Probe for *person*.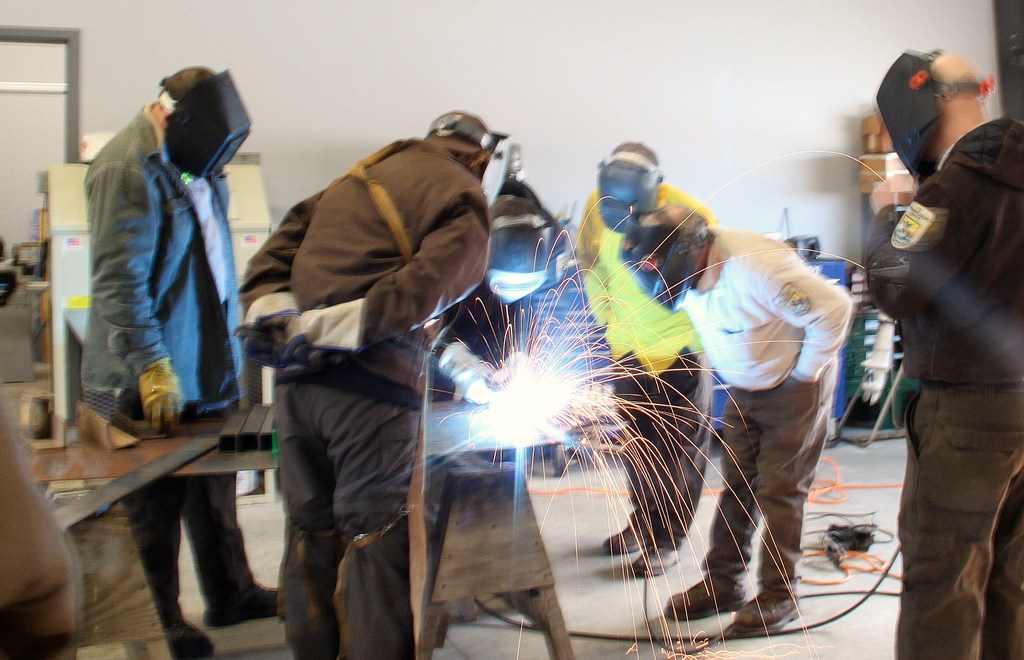
Probe result: 417, 200, 610, 541.
